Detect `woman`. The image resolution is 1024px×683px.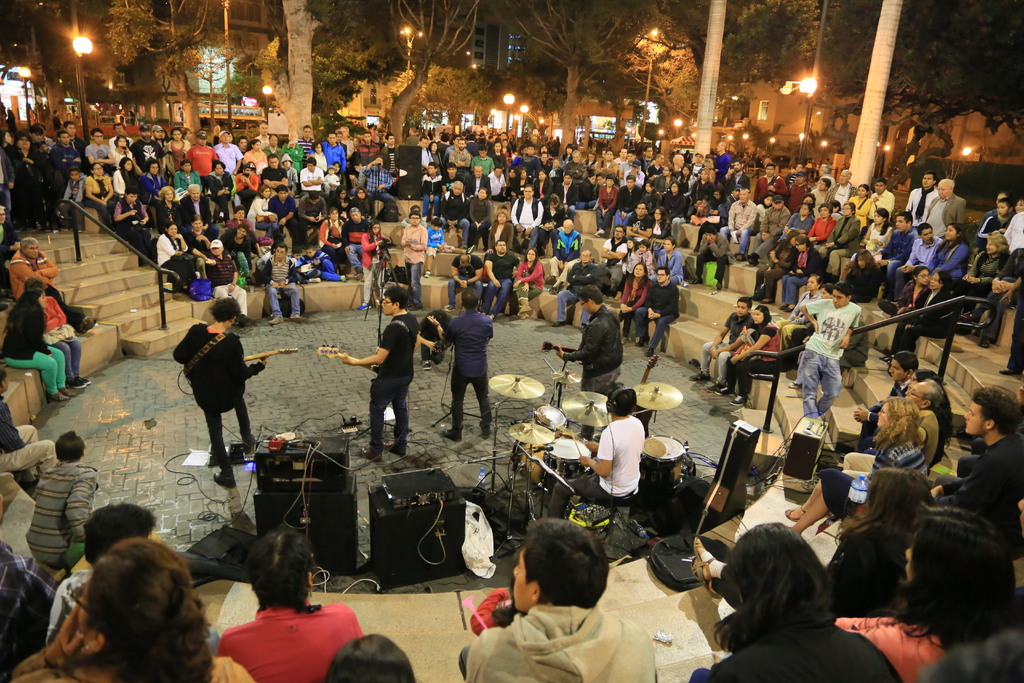
(780,204,813,238).
